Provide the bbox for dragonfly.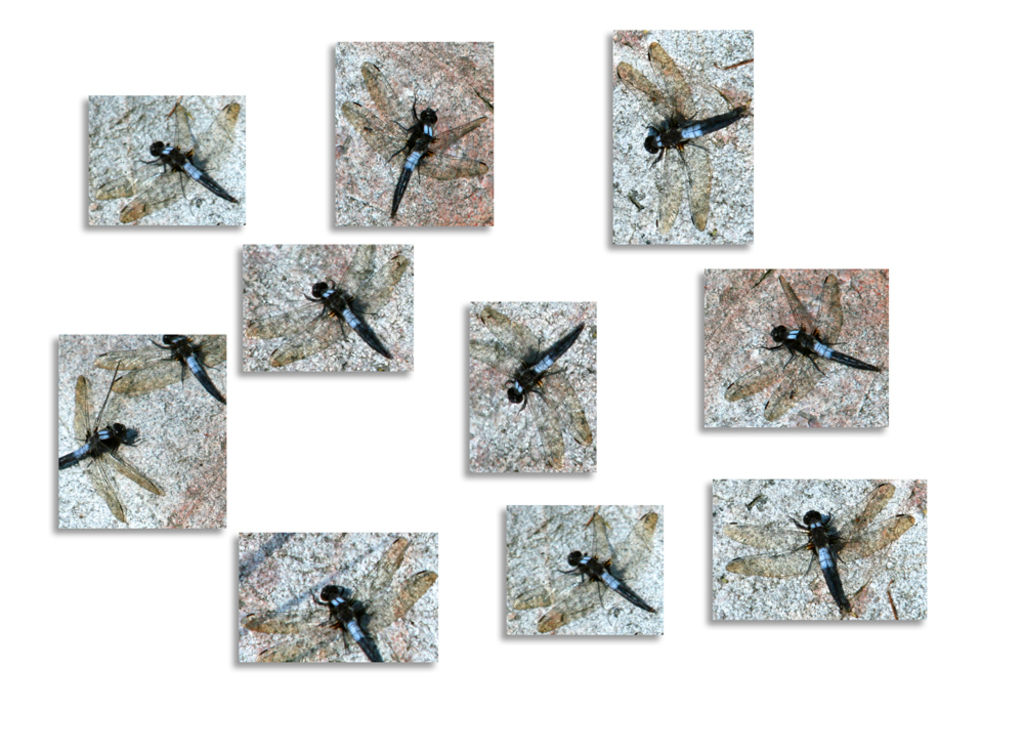
{"left": 96, "top": 334, "right": 229, "bottom": 409}.
